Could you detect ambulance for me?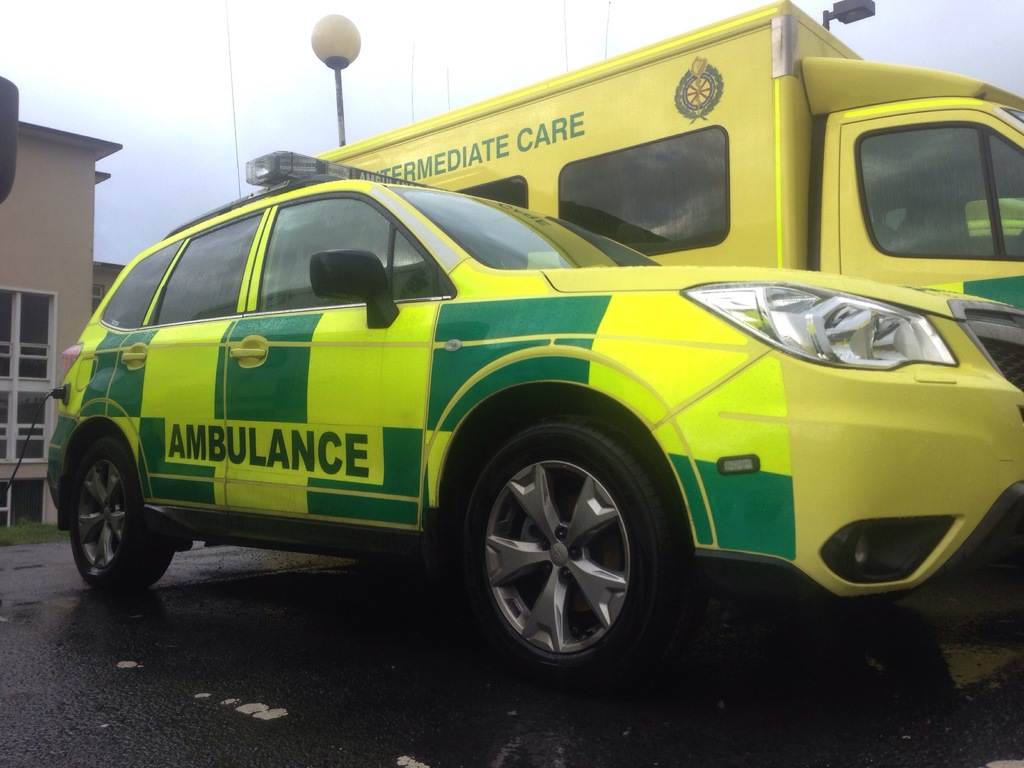
Detection result: x1=304, y1=0, x2=1023, y2=309.
